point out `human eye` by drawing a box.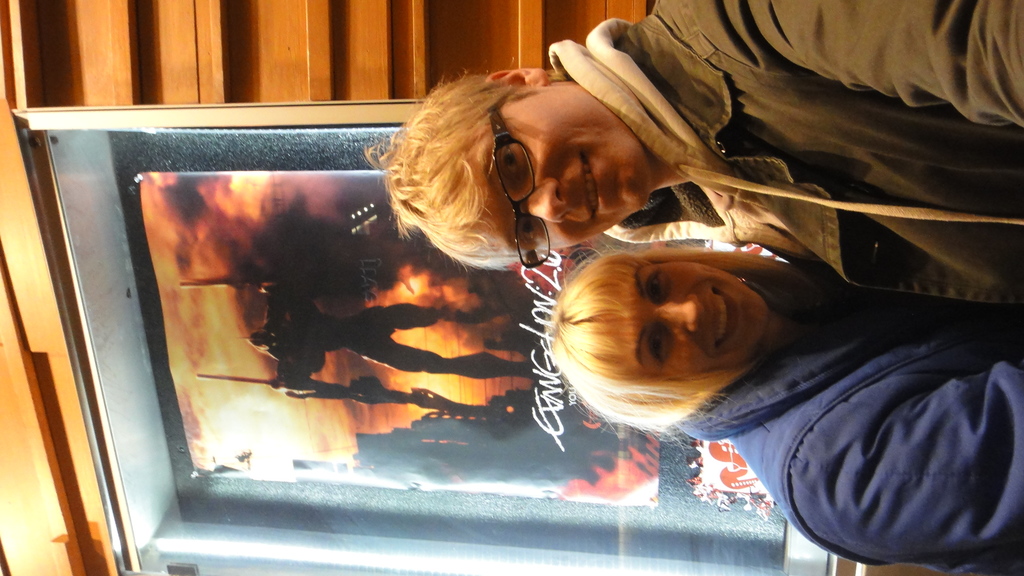
<bbox>649, 324, 675, 369</bbox>.
